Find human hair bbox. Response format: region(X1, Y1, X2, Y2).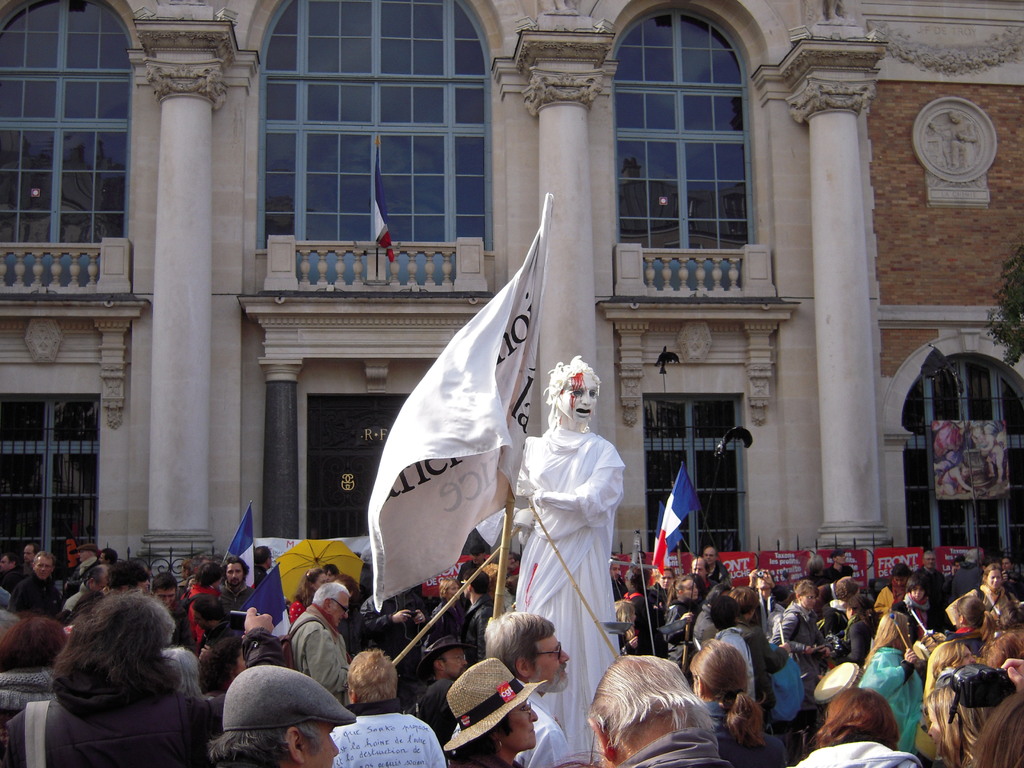
region(324, 562, 337, 574).
